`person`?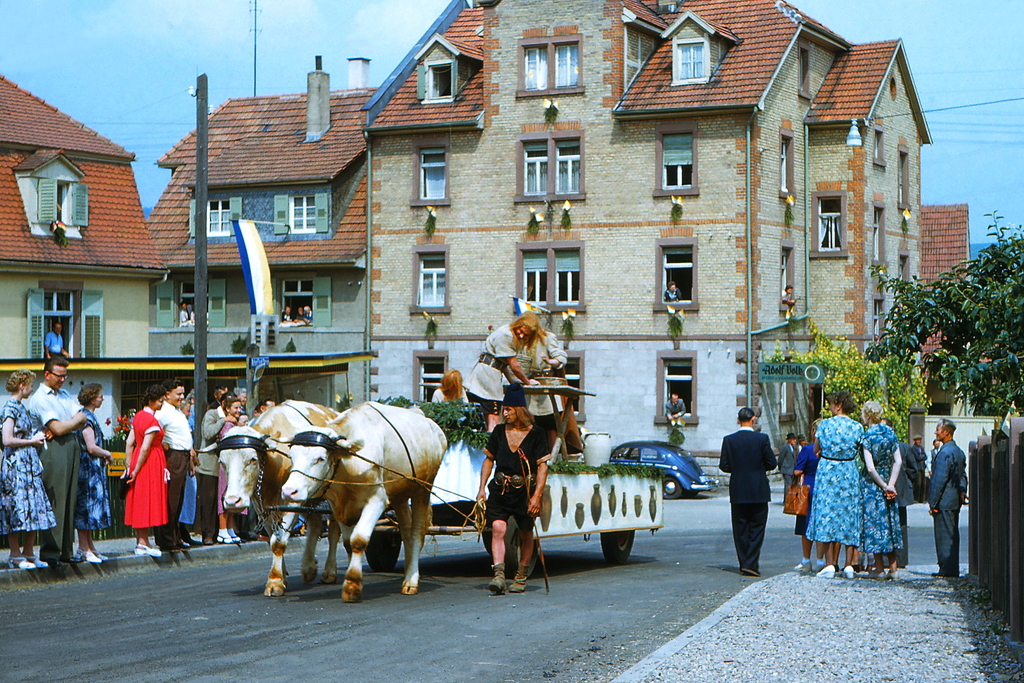
x1=196, y1=388, x2=233, y2=545
